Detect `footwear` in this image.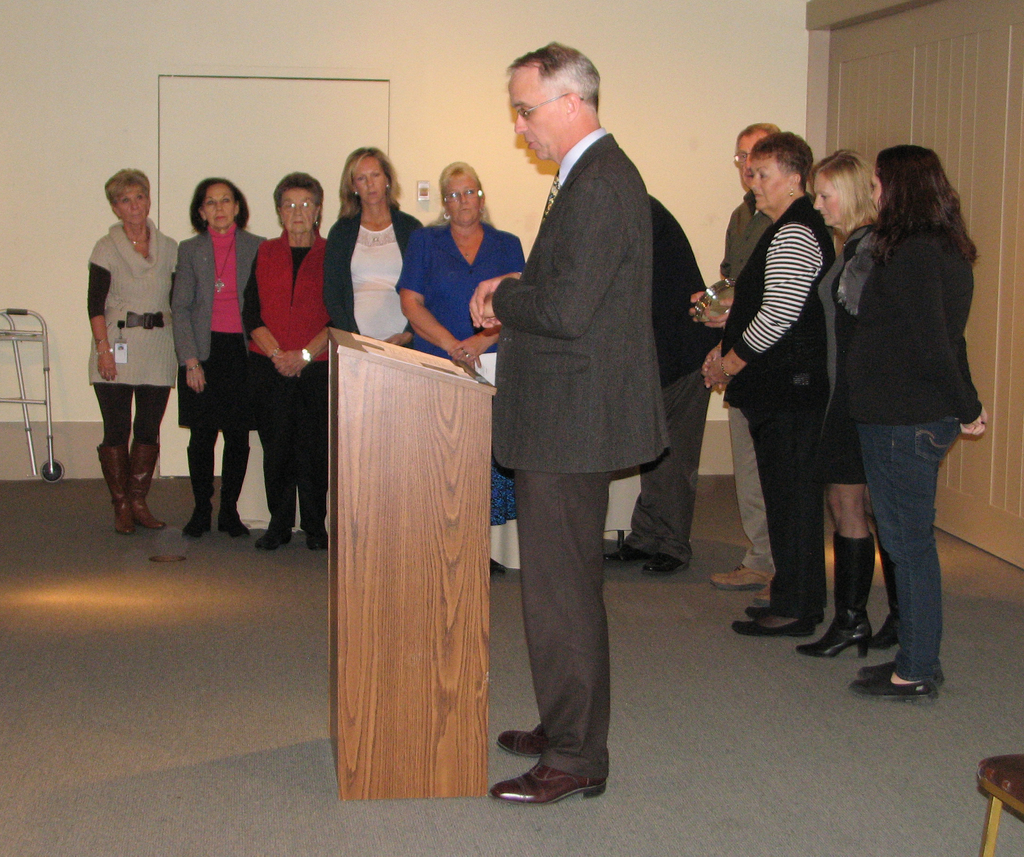
Detection: <bbox>210, 442, 241, 534</bbox>.
